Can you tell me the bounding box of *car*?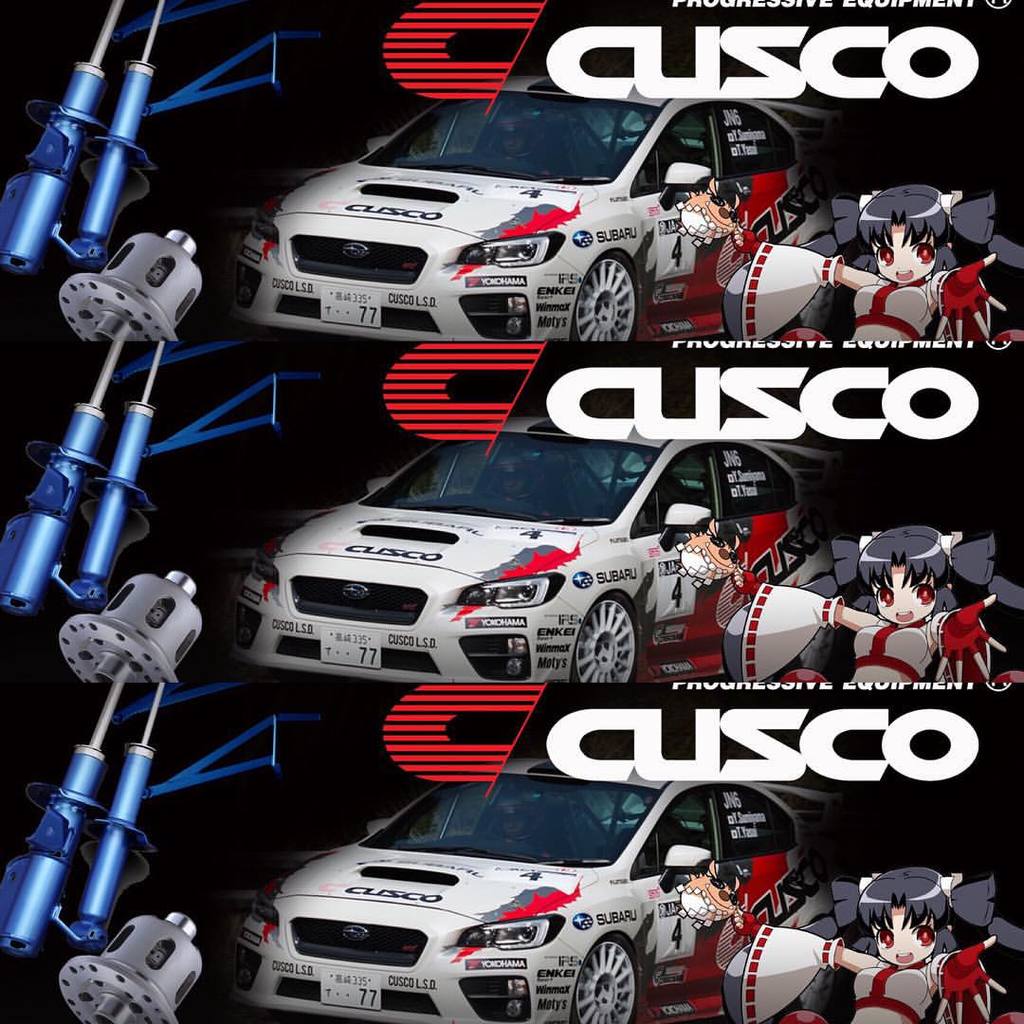
217, 761, 755, 1008.
